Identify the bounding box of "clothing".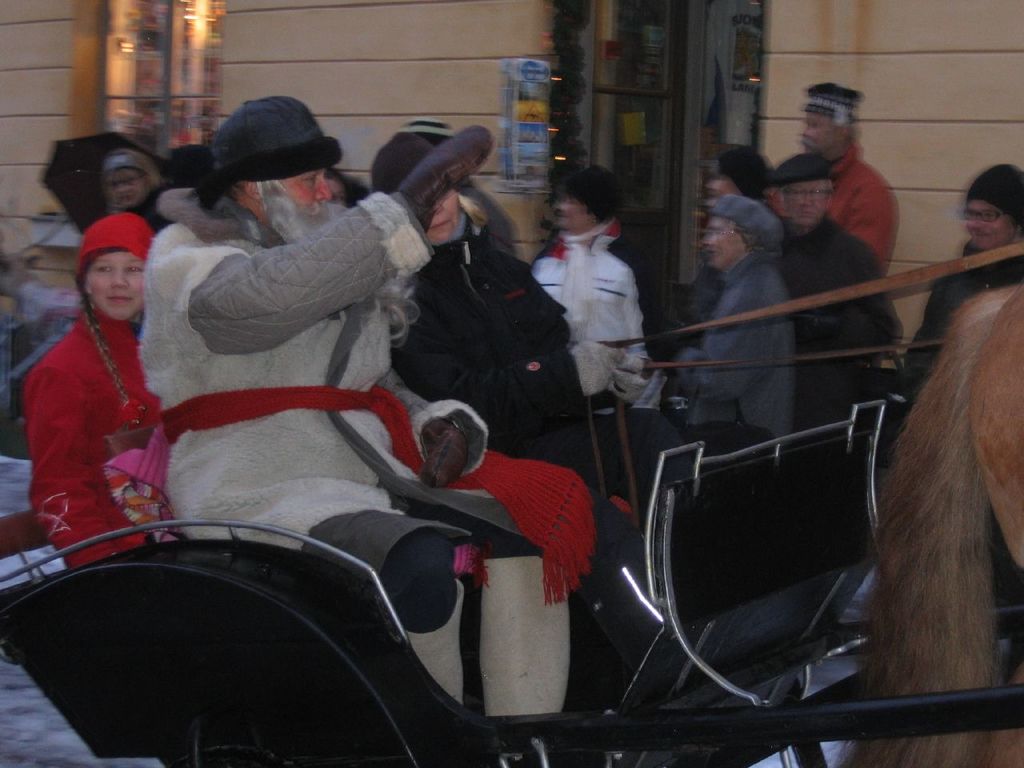
crop(764, 138, 902, 278).
